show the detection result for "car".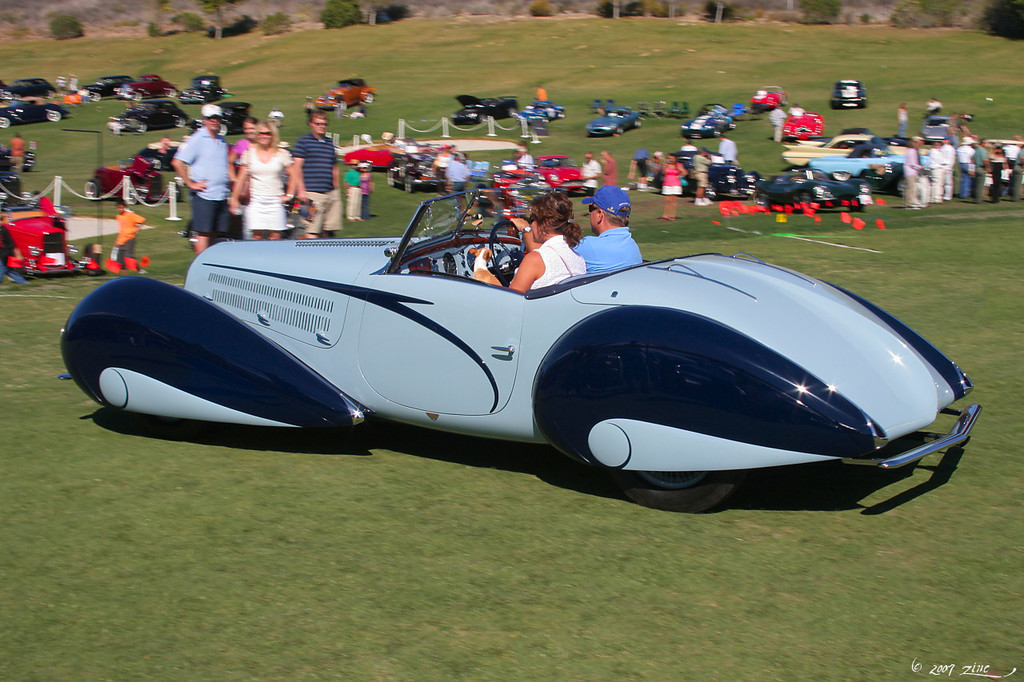
[0,79,58,106].
